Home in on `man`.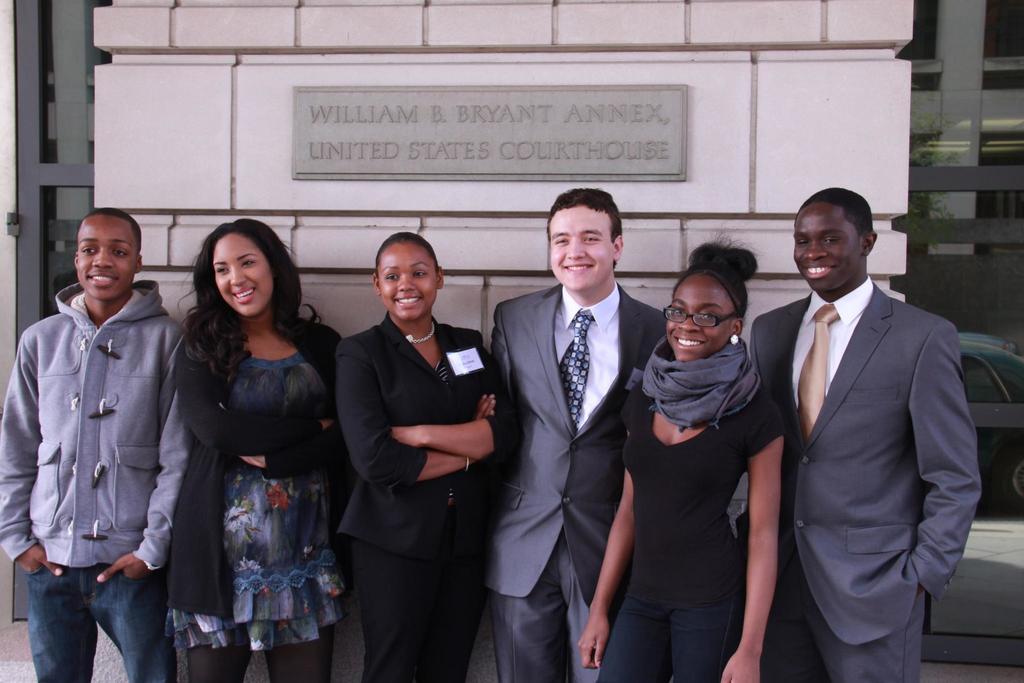
Homed in at <box>728,142,994,682</box>.
